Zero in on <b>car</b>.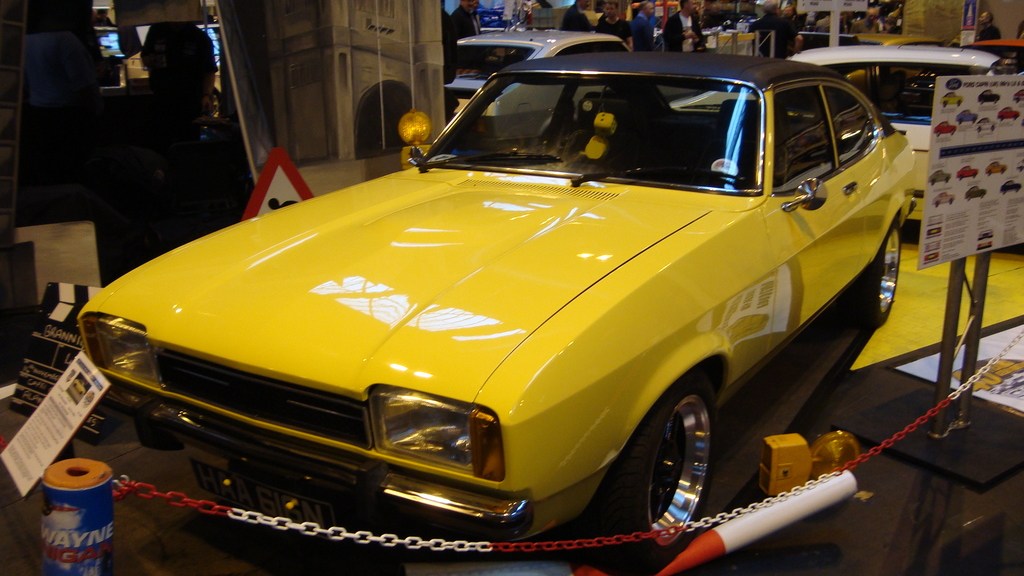
Zeroed in: box(954, 108, 979, 124).
